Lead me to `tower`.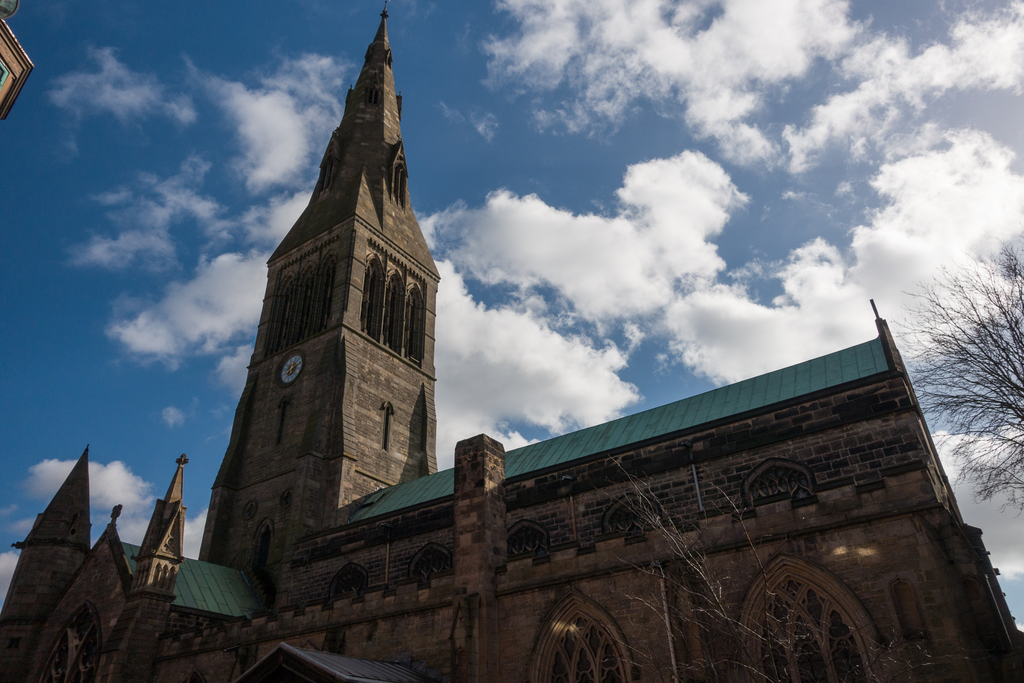
Lead to crop(180, 11, 466, 568).
